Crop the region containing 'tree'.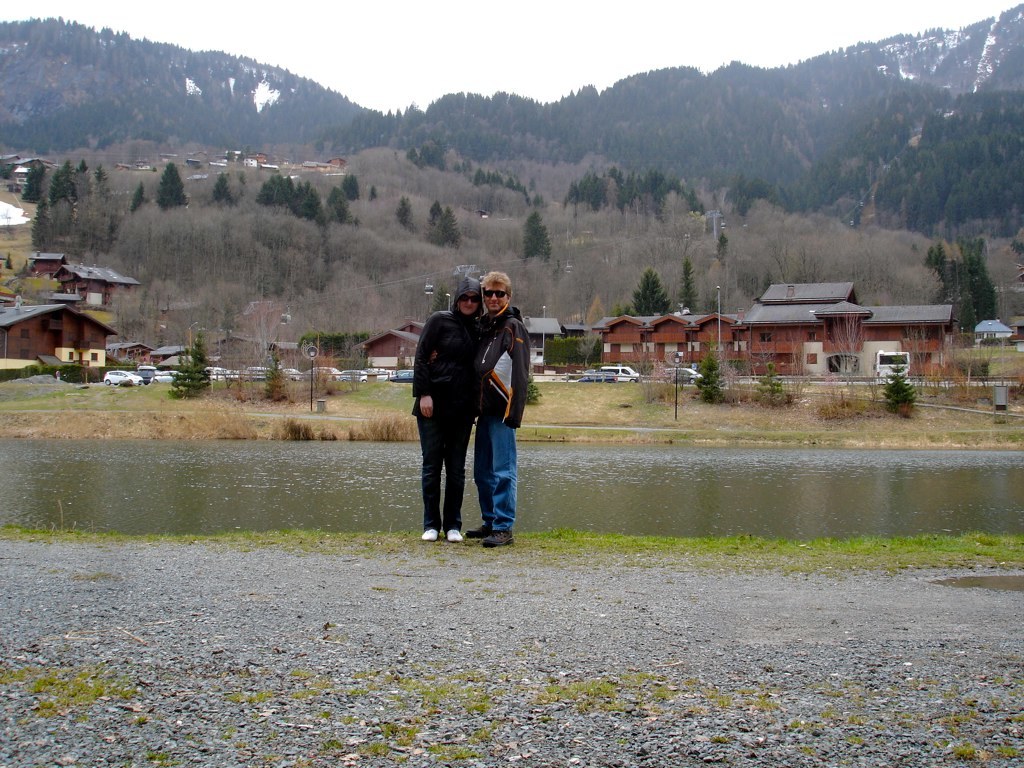
Crop region: 46 159 82 214.
